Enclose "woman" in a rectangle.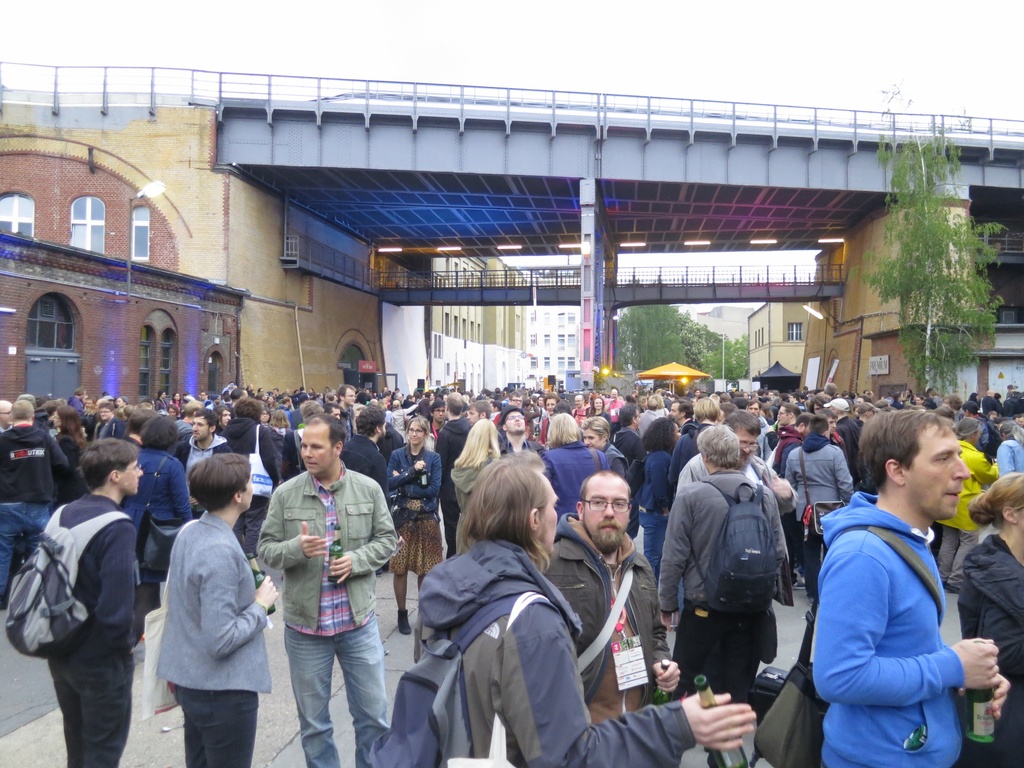
[127, 459, 271, 767].
